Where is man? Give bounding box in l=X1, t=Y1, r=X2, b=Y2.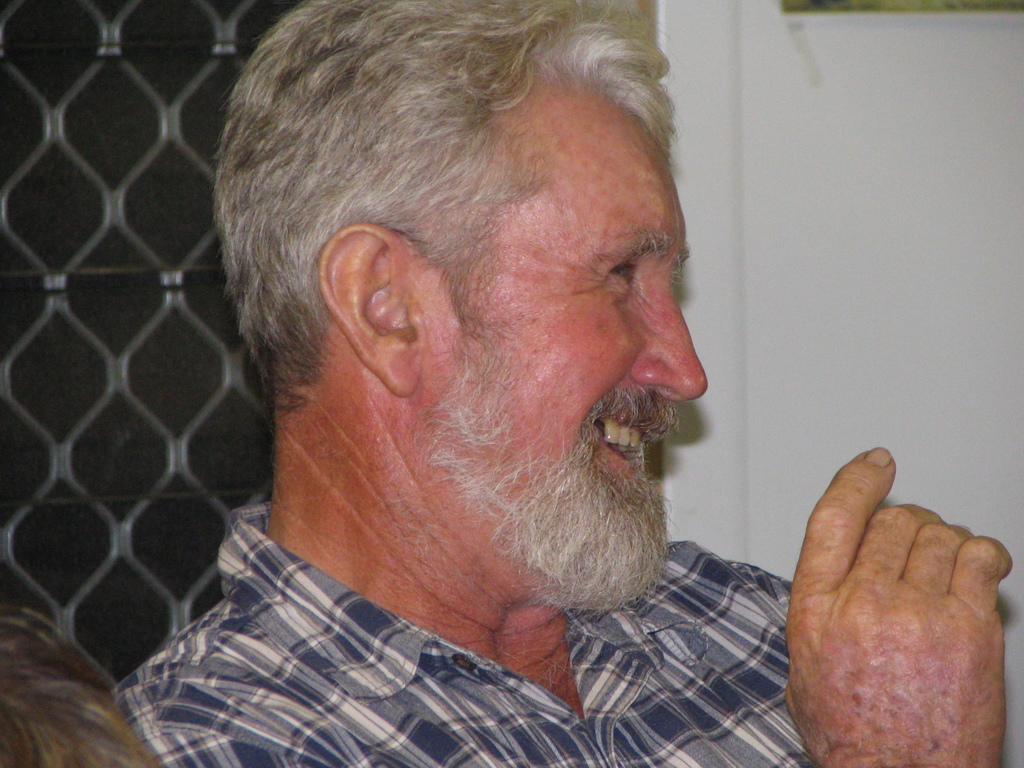
l=111, t=0, r=1014, b=767.
